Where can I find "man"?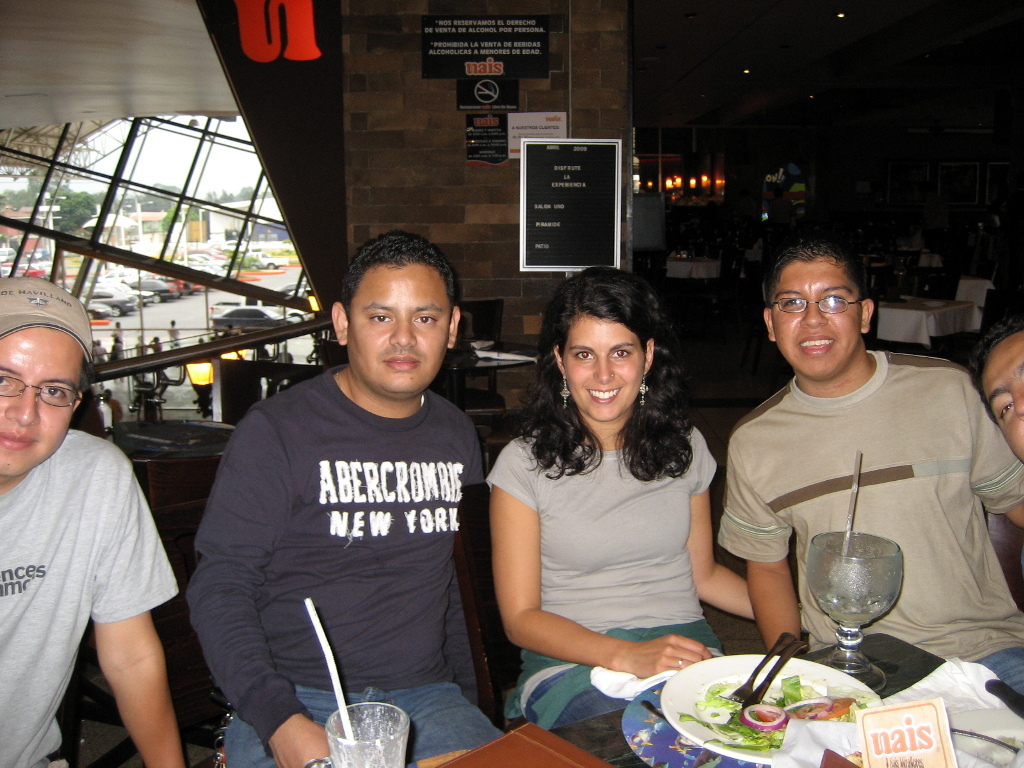
You can find it at left=970, top=311, right=1023, bottom=461.
